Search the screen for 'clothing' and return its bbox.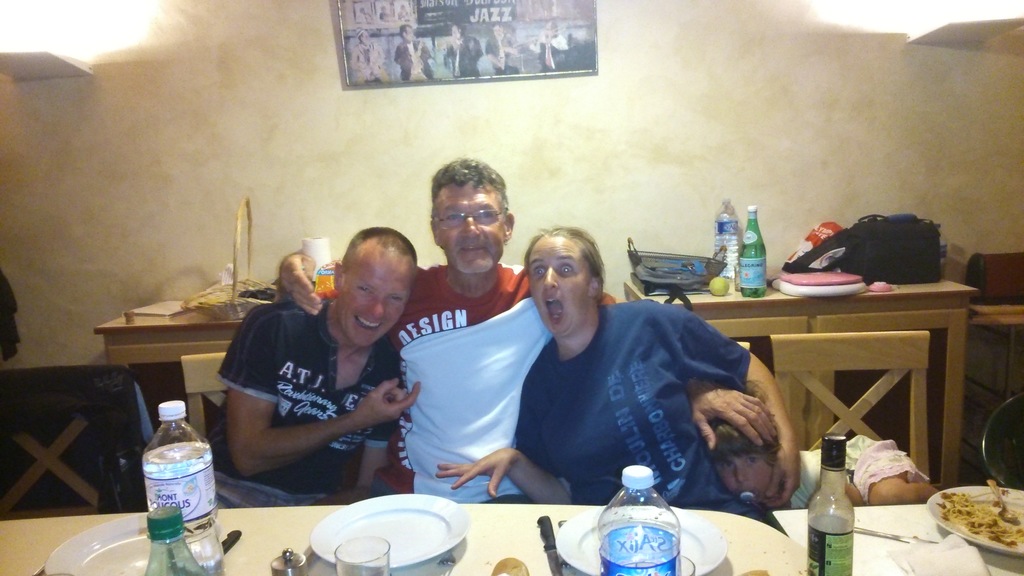
Found: (left=519, top=296, right=752, bottom=511).
